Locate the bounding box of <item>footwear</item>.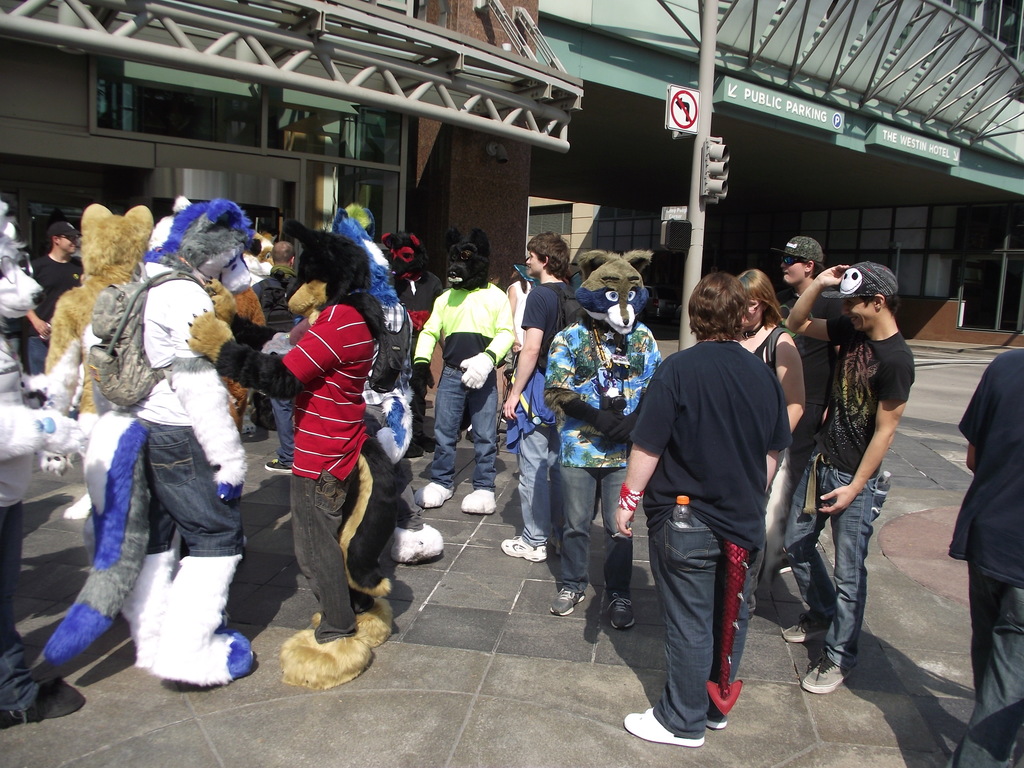
Bounding box: [501,537,553,564].
